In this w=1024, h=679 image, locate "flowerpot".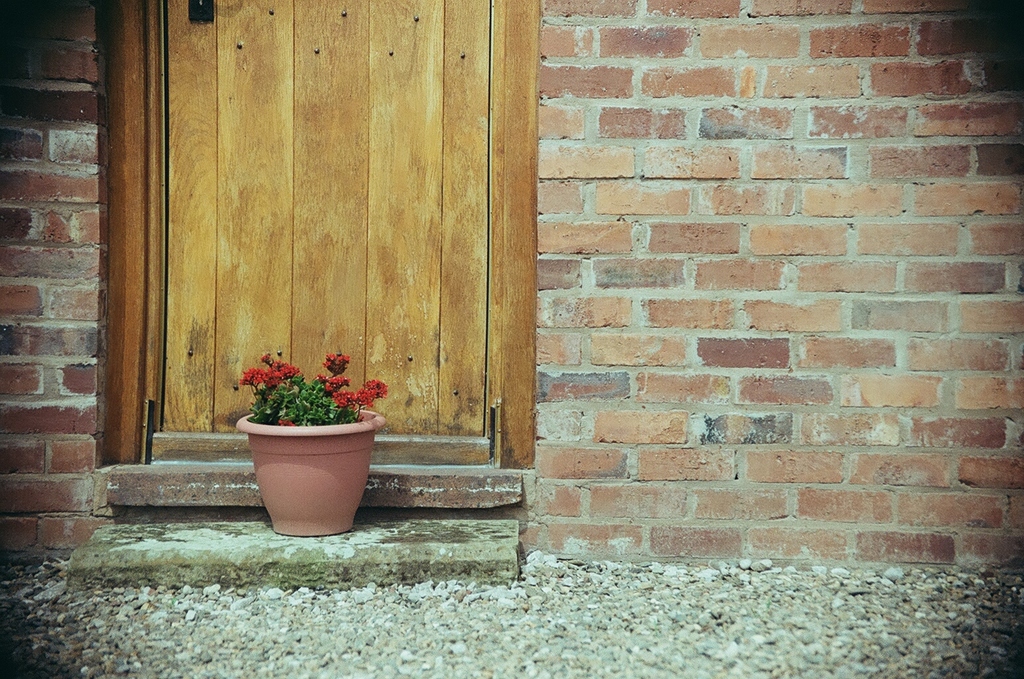
Bounding box: crop(246, 381, 374, 523).
